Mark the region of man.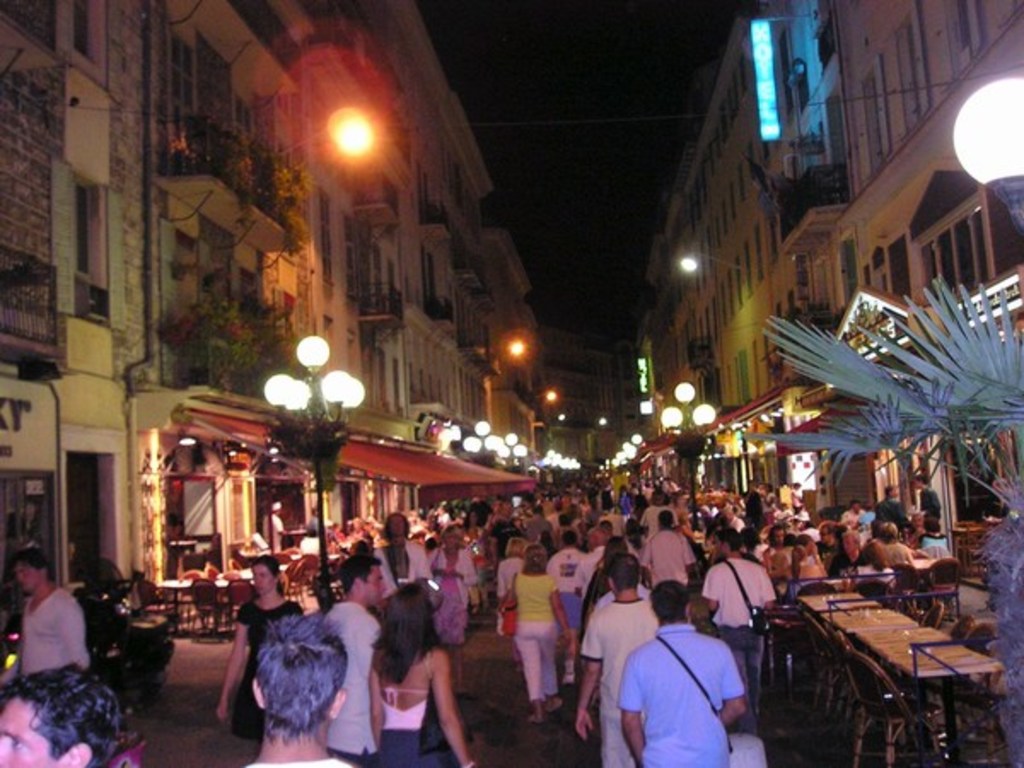
Region: rect(312, 551, 386, 766).
